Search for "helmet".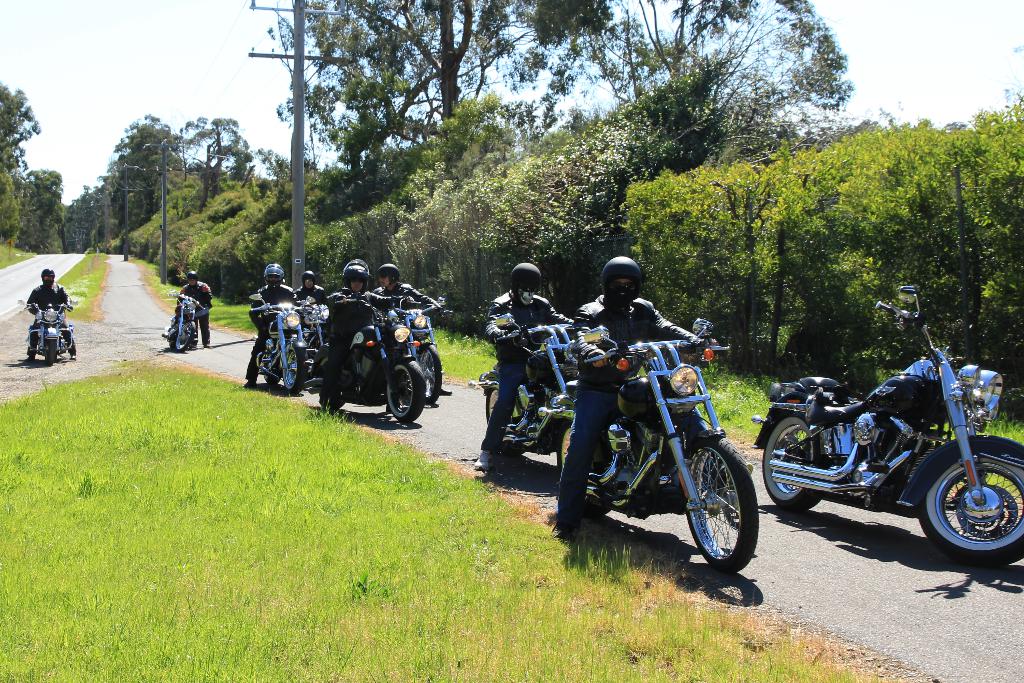
Found at 302 269 317 292.
